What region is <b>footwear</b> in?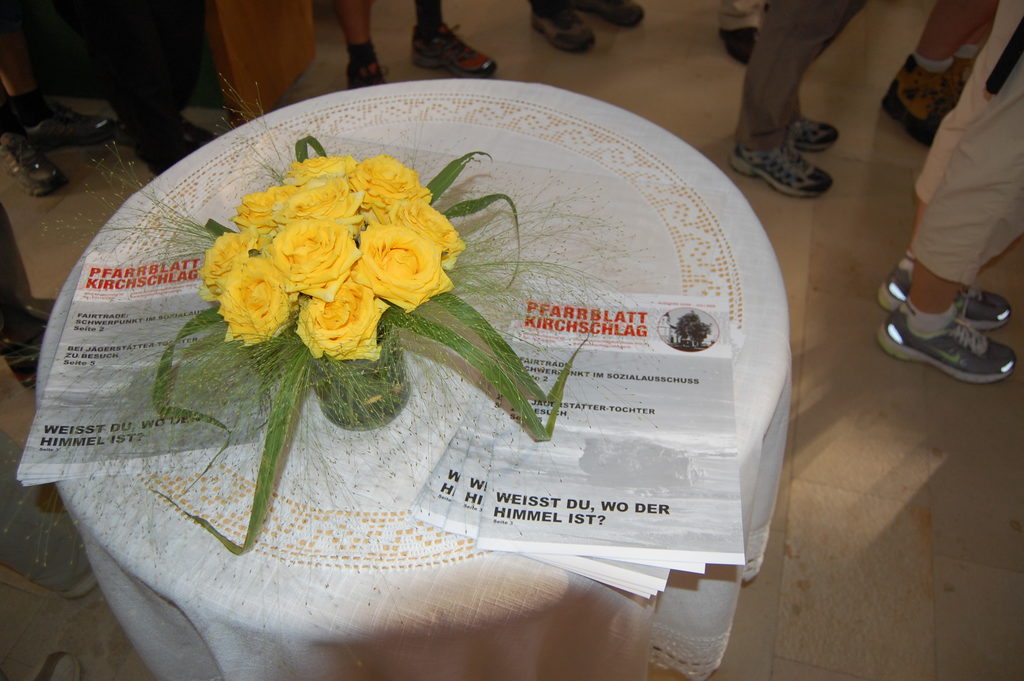
rect(874, 302, 1012, 387).
